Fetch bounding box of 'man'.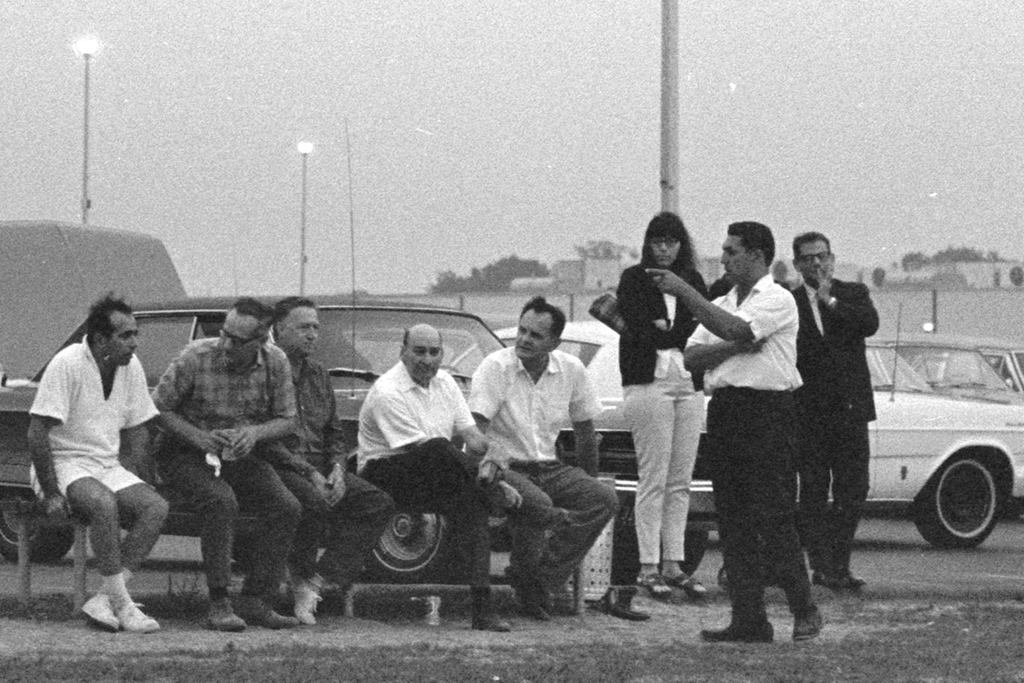
Bbox: 26:289:185:645.
